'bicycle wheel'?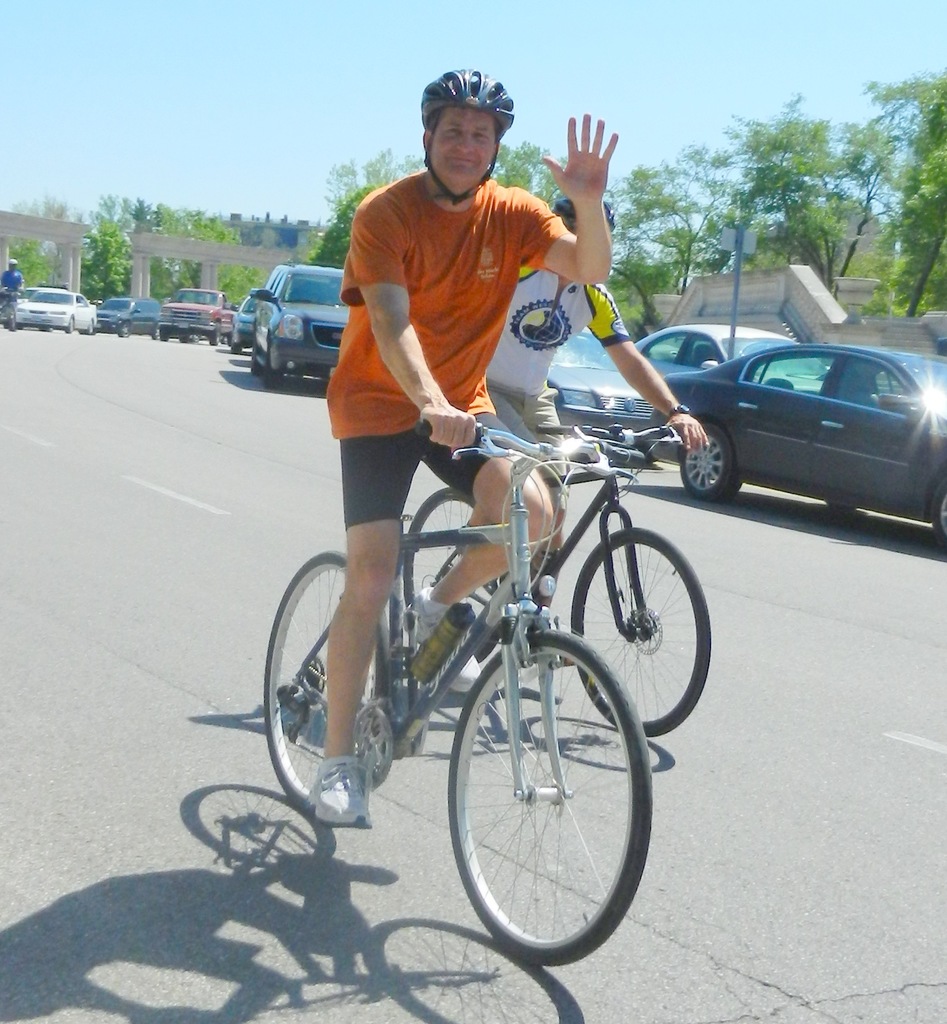
[406, 485, 476, 606]
